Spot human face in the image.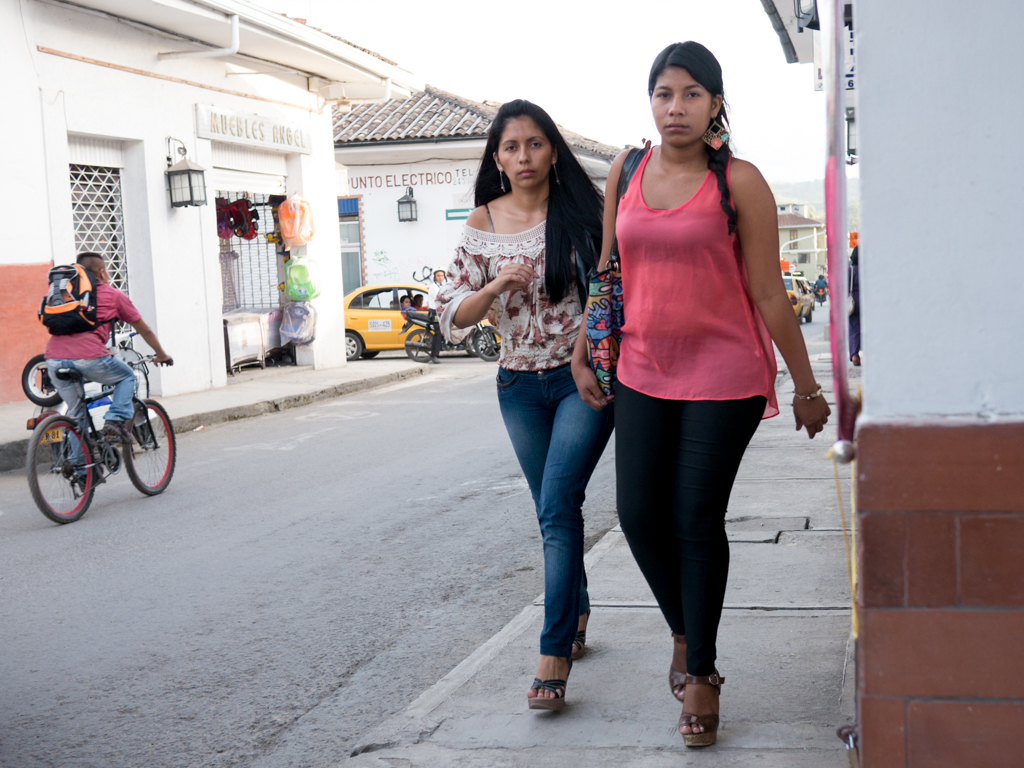
human face found at [498,117,552,186].
